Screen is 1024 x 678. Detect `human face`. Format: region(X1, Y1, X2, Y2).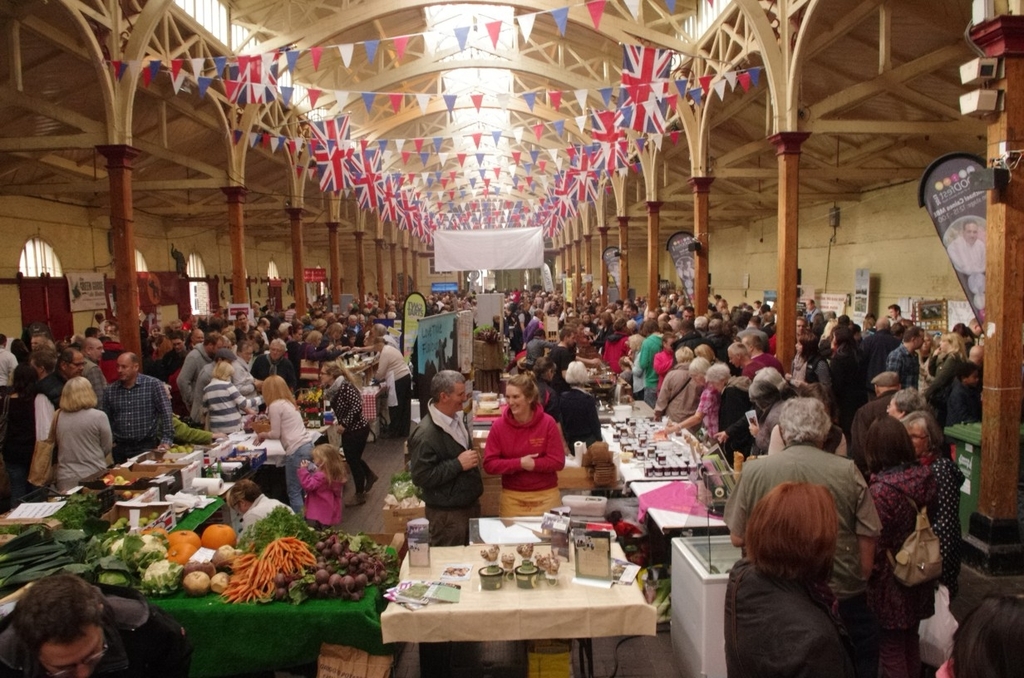
region(117, 357, 133, 379).
